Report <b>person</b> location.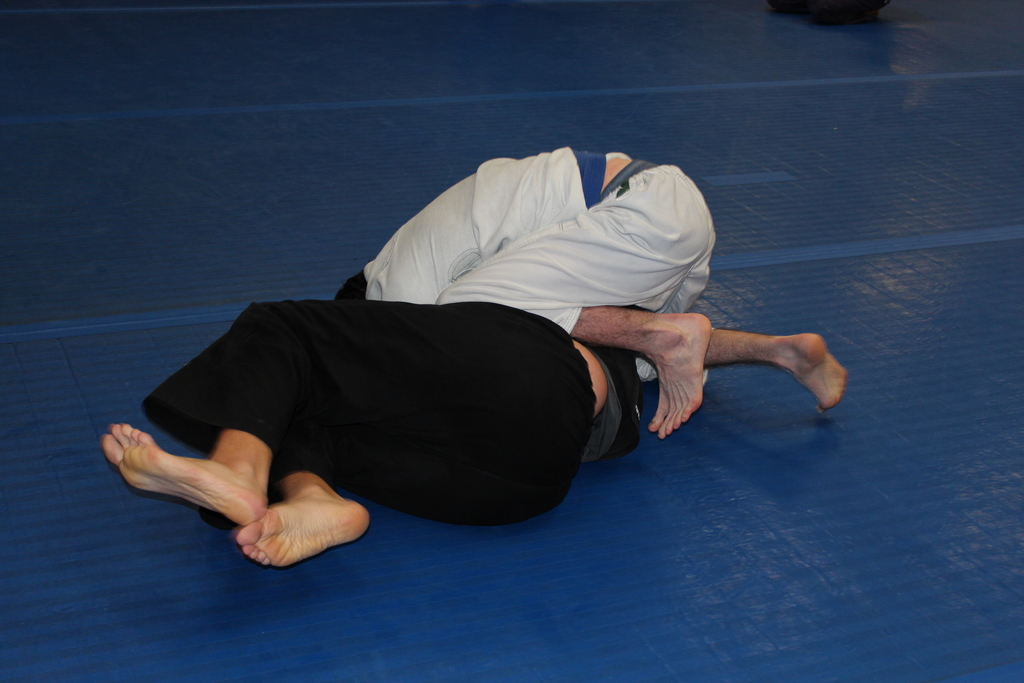
Report: bbox=[98, 296, 650, 566].
